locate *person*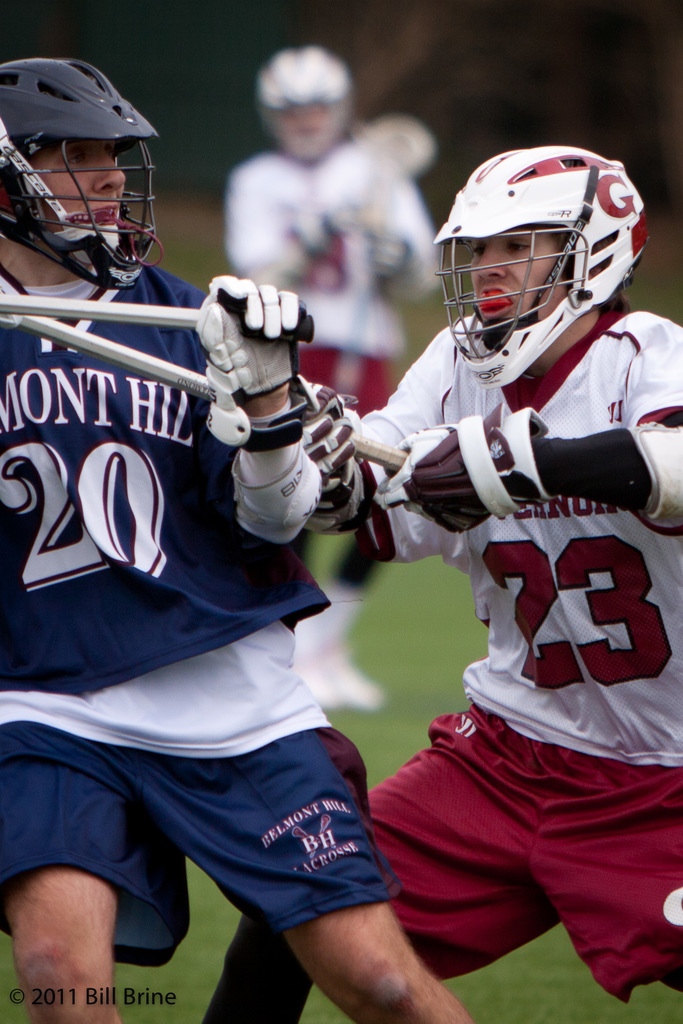
x1=201, y1=134, x2=682, y2=1023
